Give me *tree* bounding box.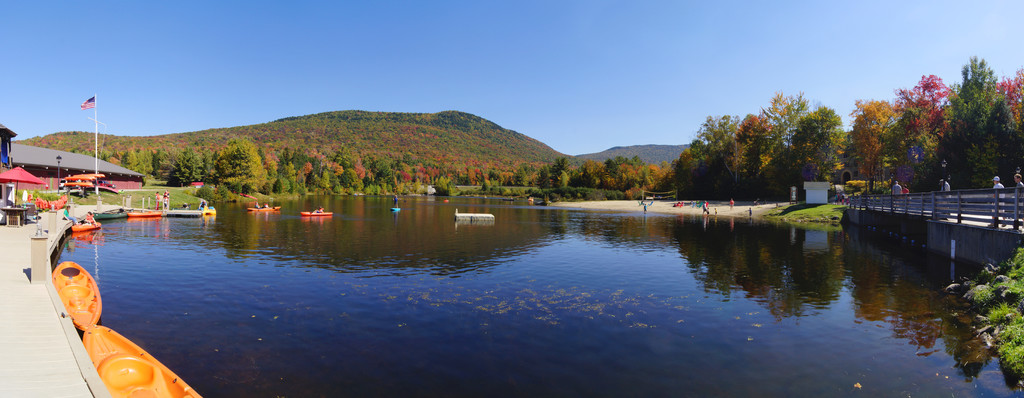
x1=848 y1=99 x2=903 y2=204.
